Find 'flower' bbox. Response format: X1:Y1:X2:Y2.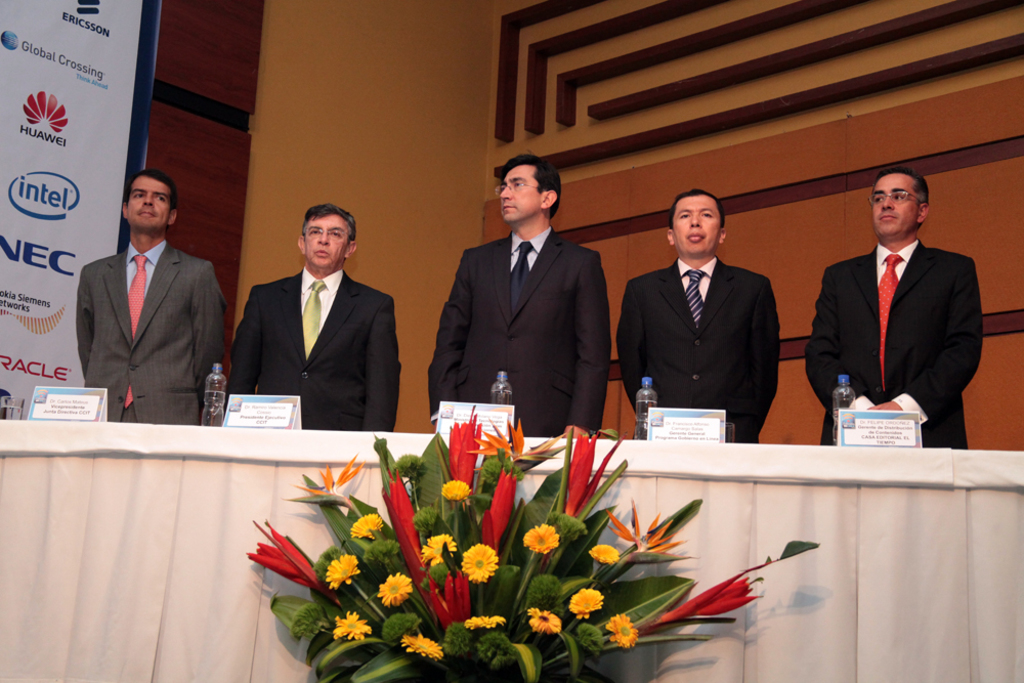
424:569:477:631.
